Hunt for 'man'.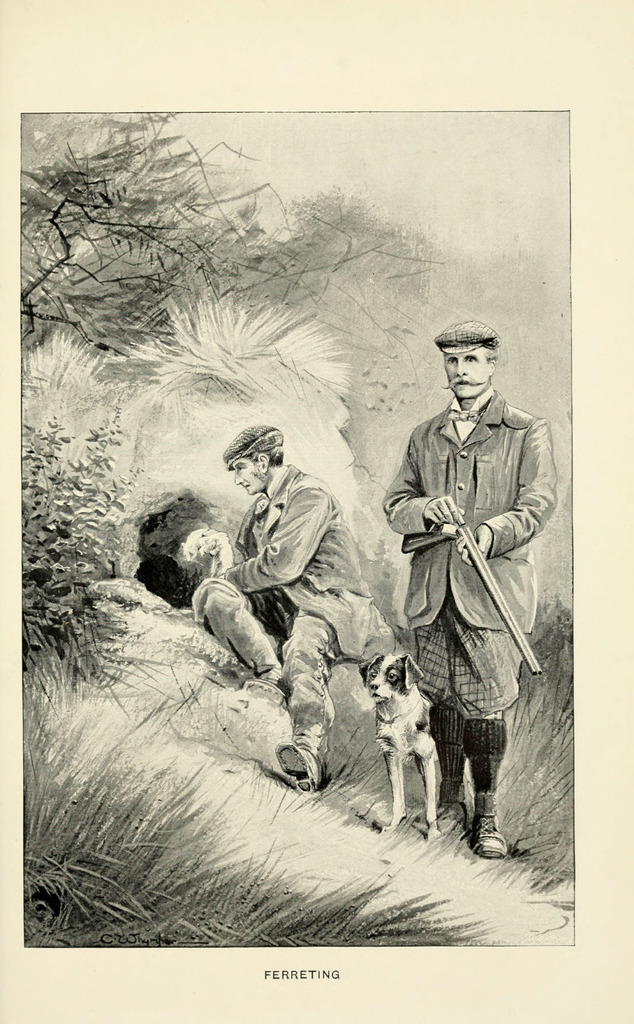
Hunted down at 215/424/419/795.
